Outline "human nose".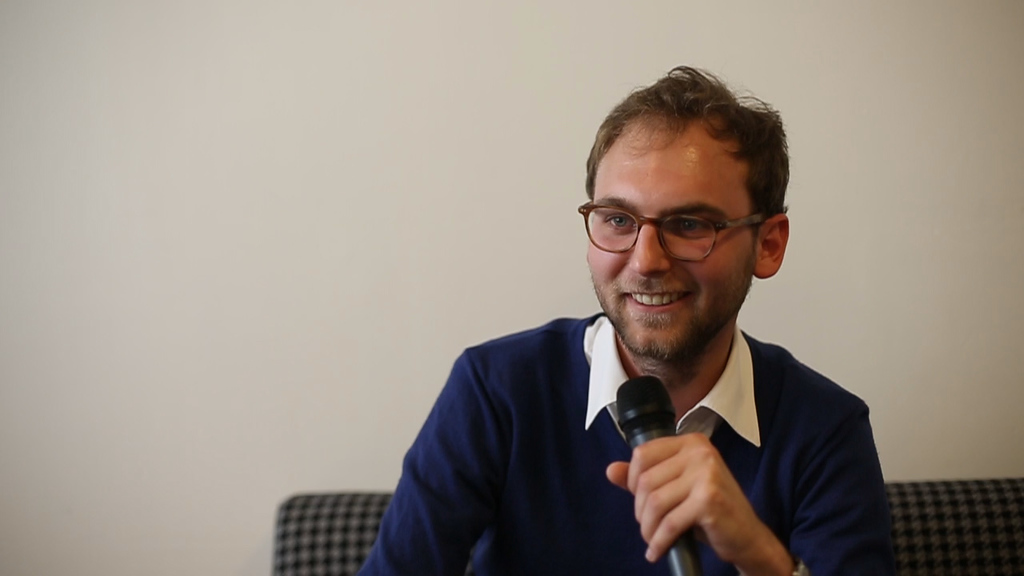
Outline: {"x1": 627, "y1": 222, "x2": 673, "y2": 274}.
